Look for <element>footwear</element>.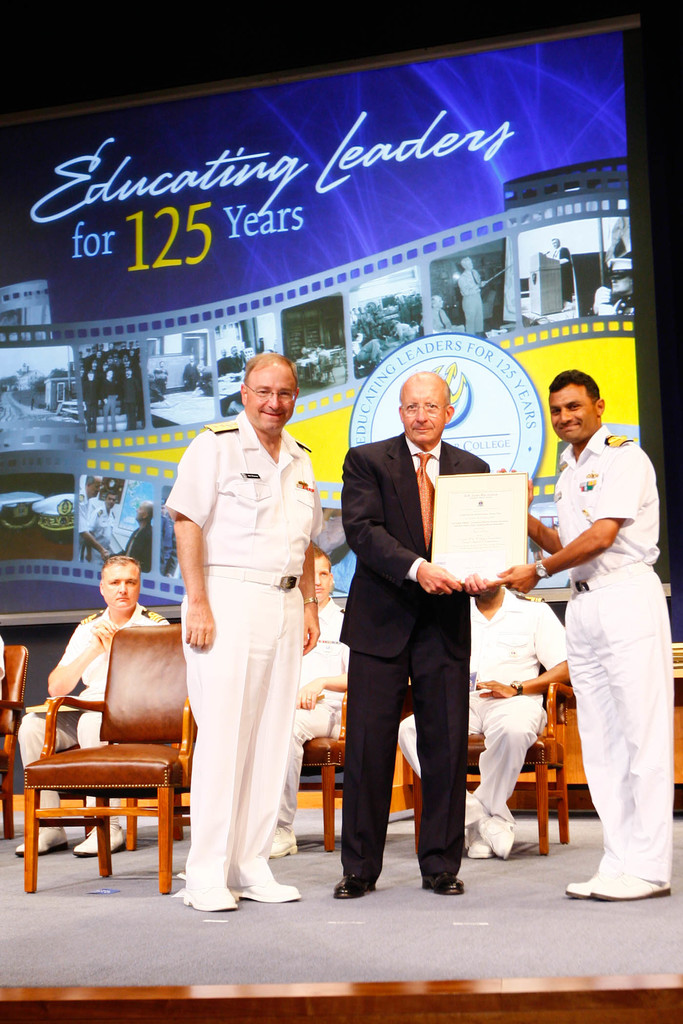
Found: 180,891,238,915.
